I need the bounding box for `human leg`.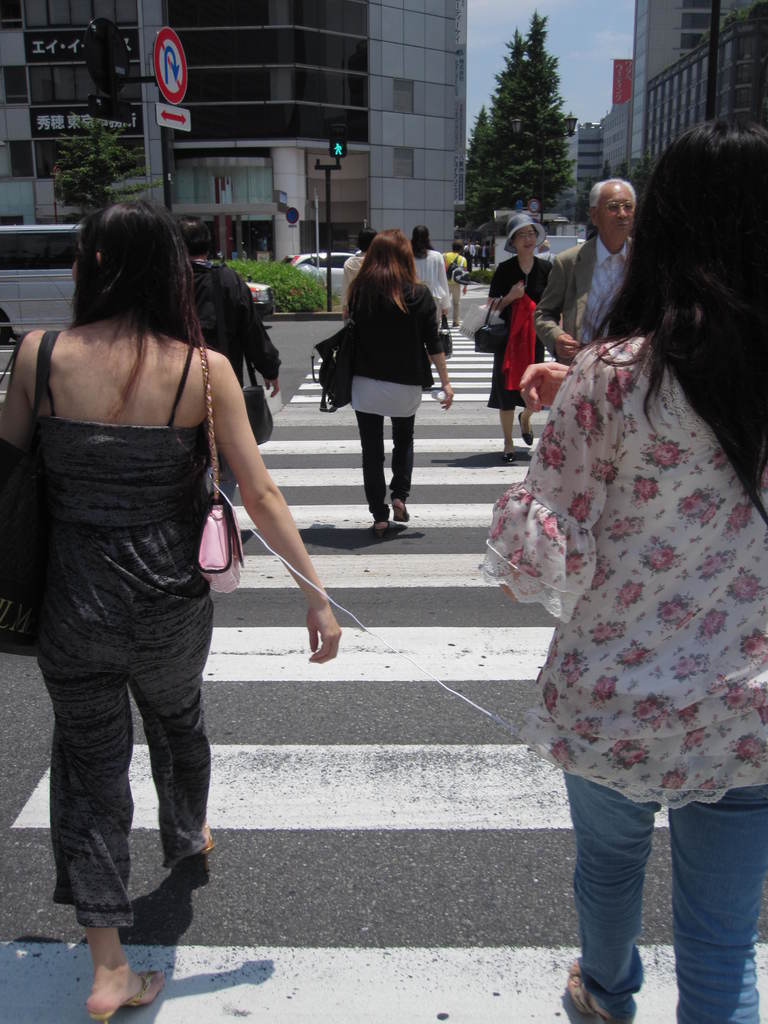
Here it is: (394, 421, 415, 521).
